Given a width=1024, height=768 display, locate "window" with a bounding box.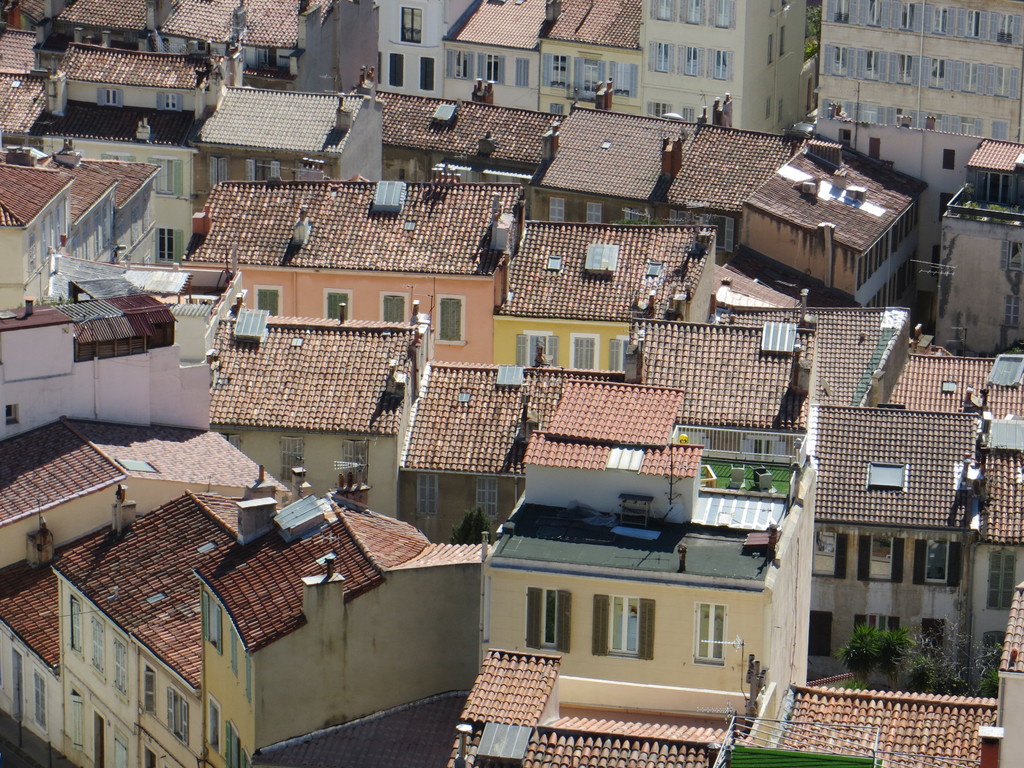
Located: (x1=808, y1=615, x2=831, y2=659).
